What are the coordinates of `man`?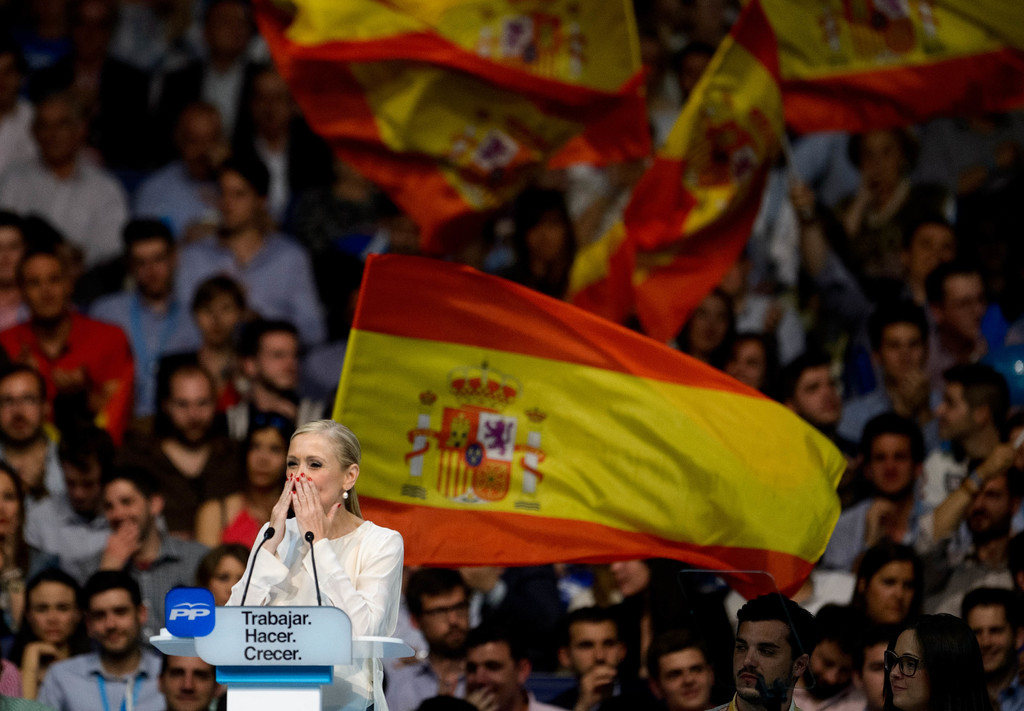
box(123, 366, 250, 522).
